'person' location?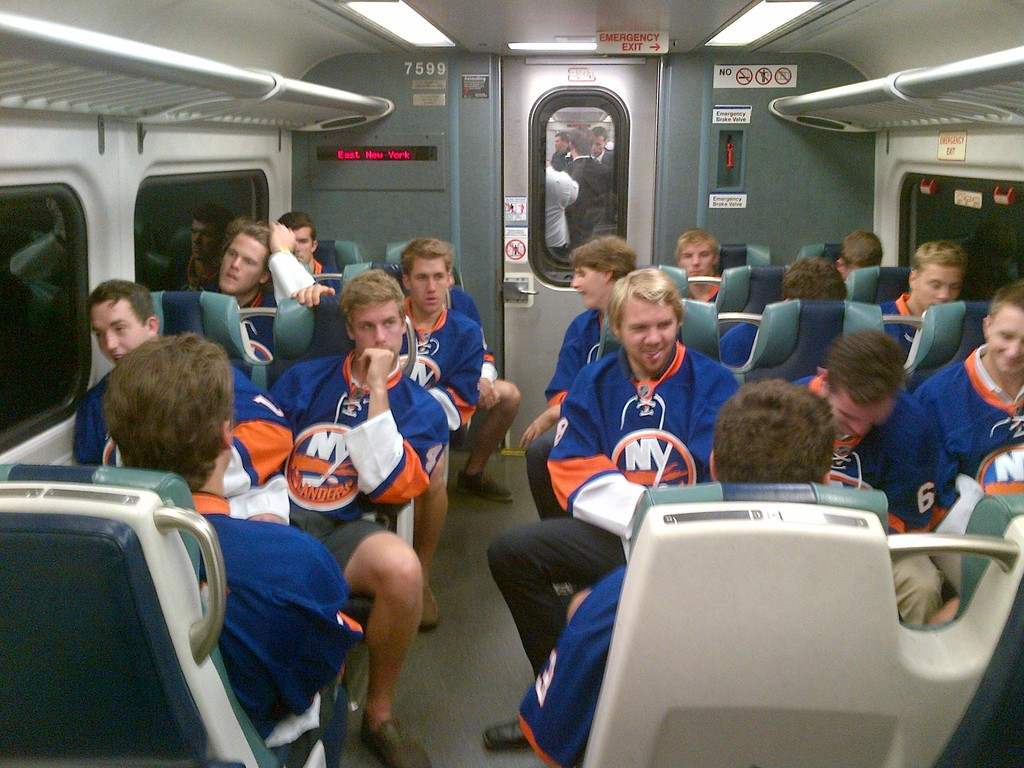
Rect(517, 234, 644, 524)
